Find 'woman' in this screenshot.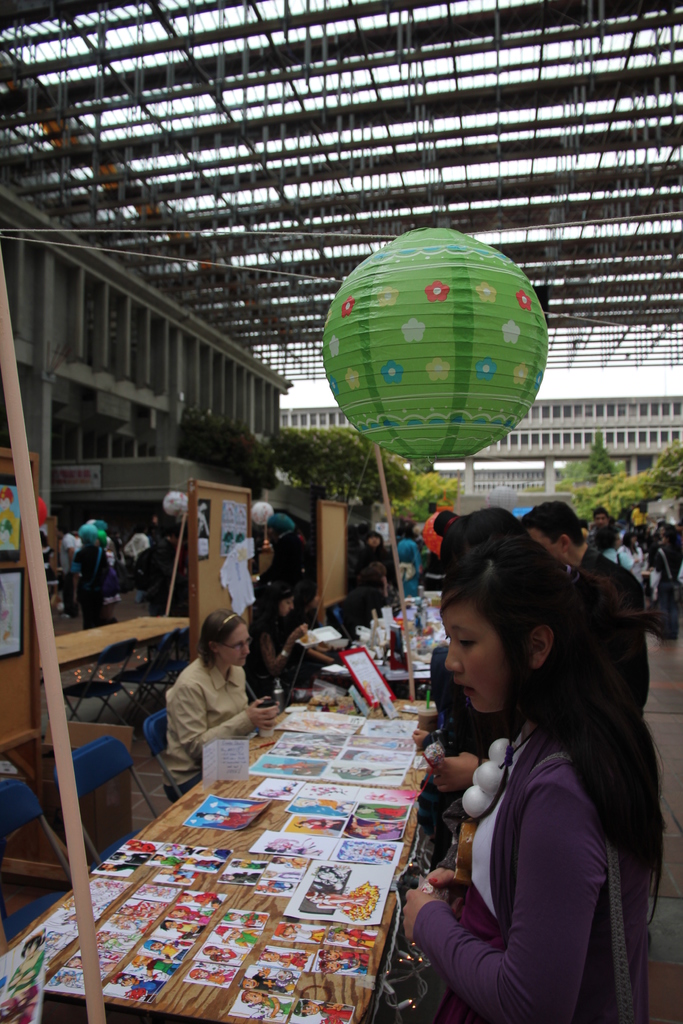
The bounding box for 'woman' is 158/598/287/808.
